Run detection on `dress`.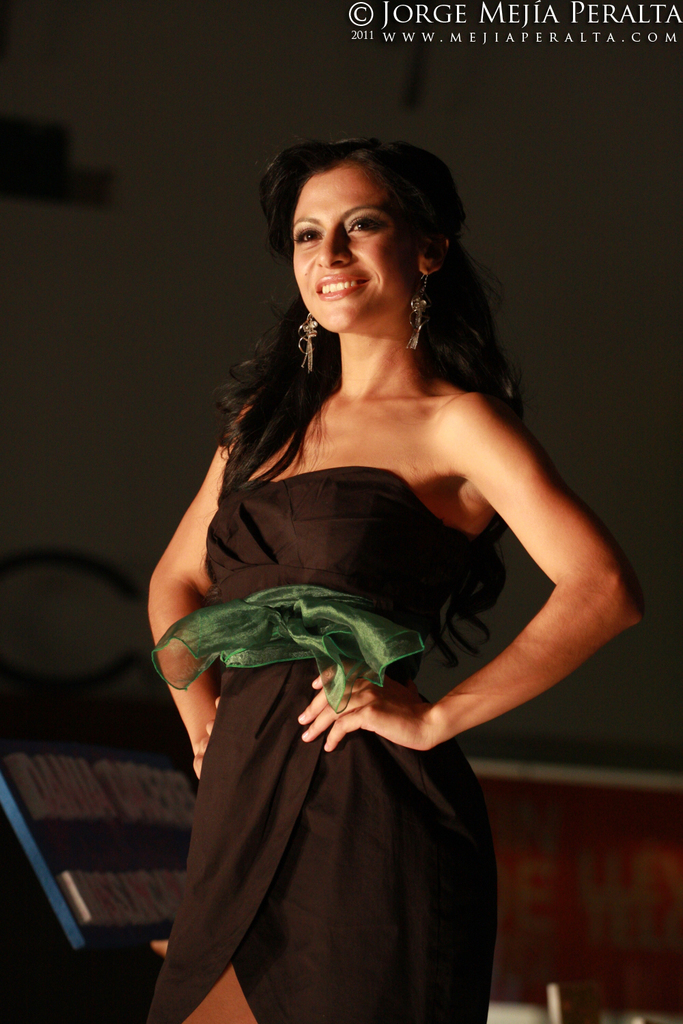
Result: (154,425,510,984).
